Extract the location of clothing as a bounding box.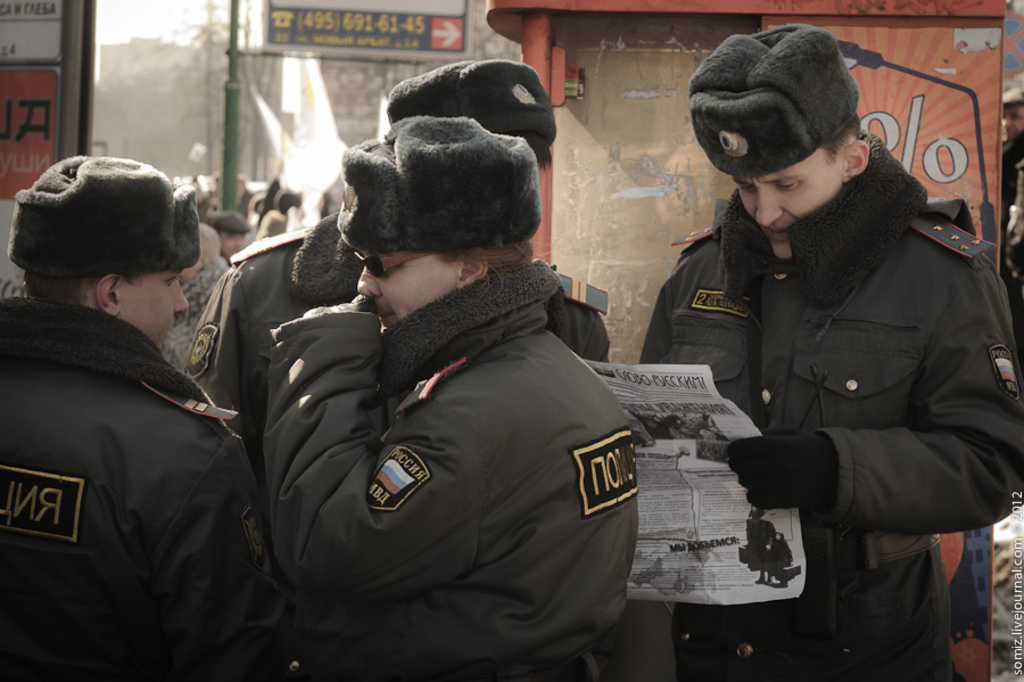
left=175, top=223, right=606, bottom=513.
